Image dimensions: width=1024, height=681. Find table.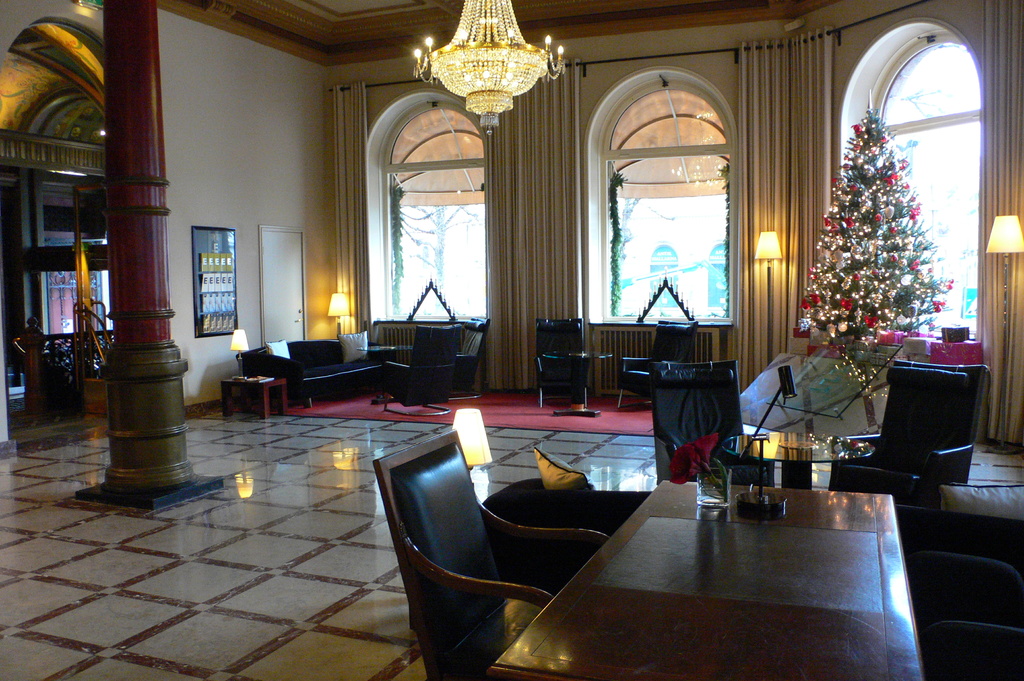
540,346,616,413.
